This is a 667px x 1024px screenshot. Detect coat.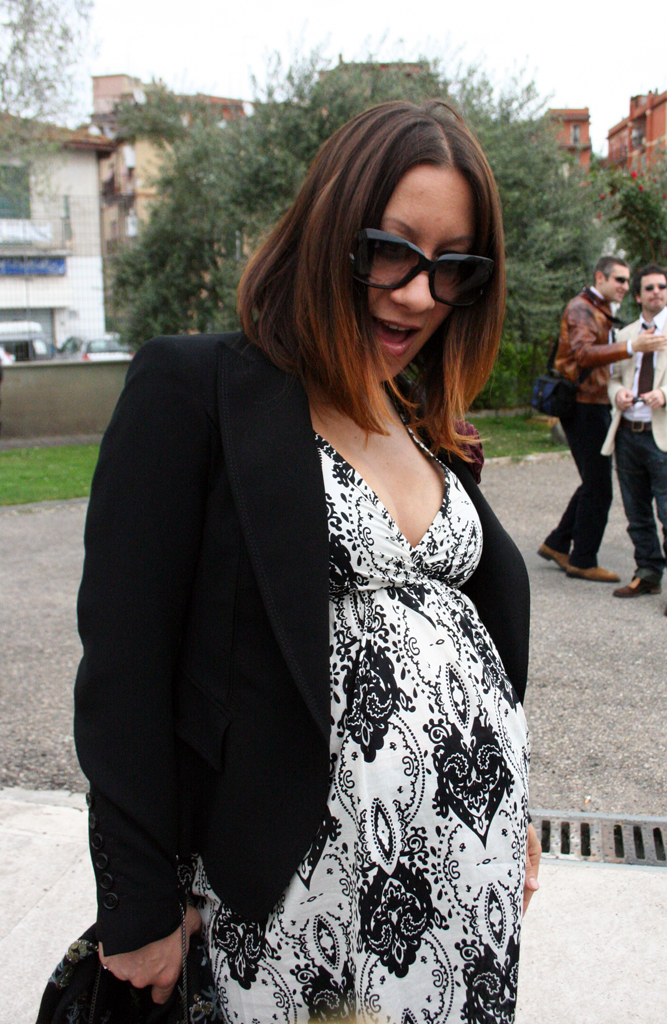
x1=62, y1=338, x2=540, y2=962.
